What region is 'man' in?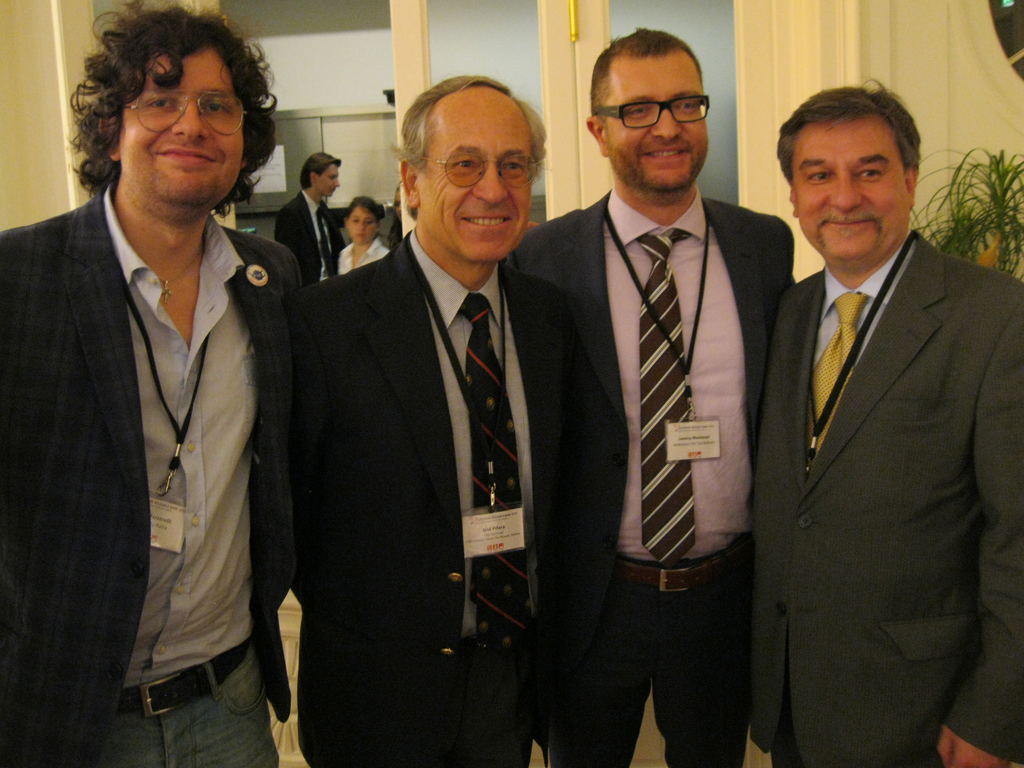
[293,72,567,767].
